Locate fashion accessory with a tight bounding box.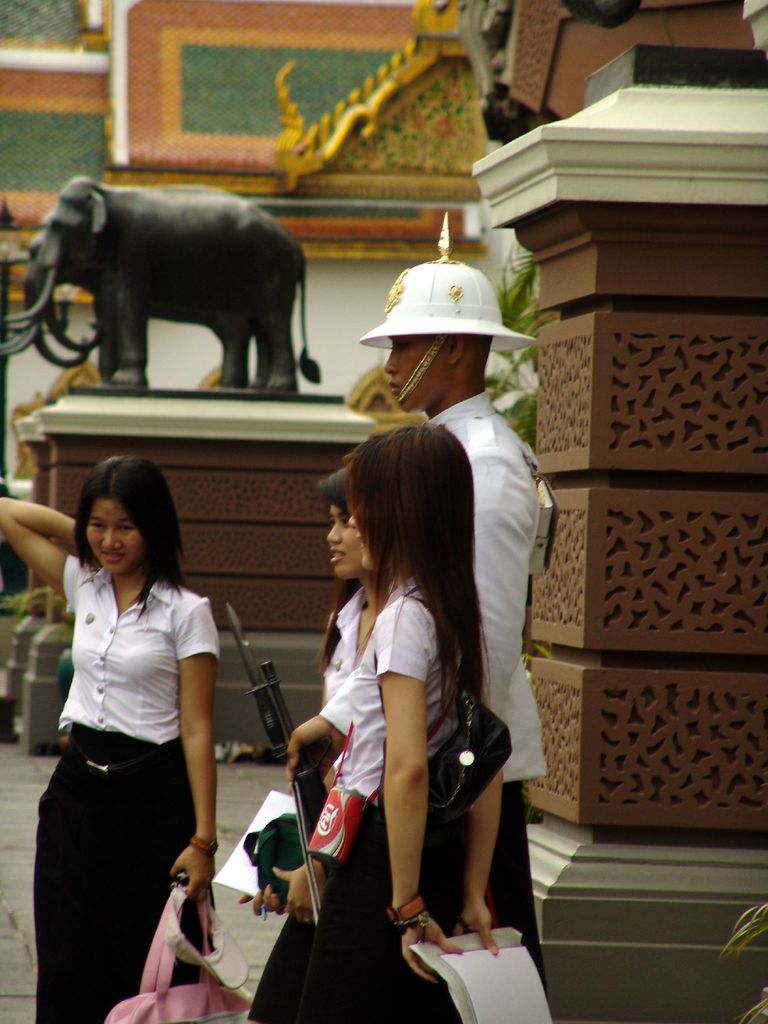
[x1=373, y1=595, x2=508, y2=822].
